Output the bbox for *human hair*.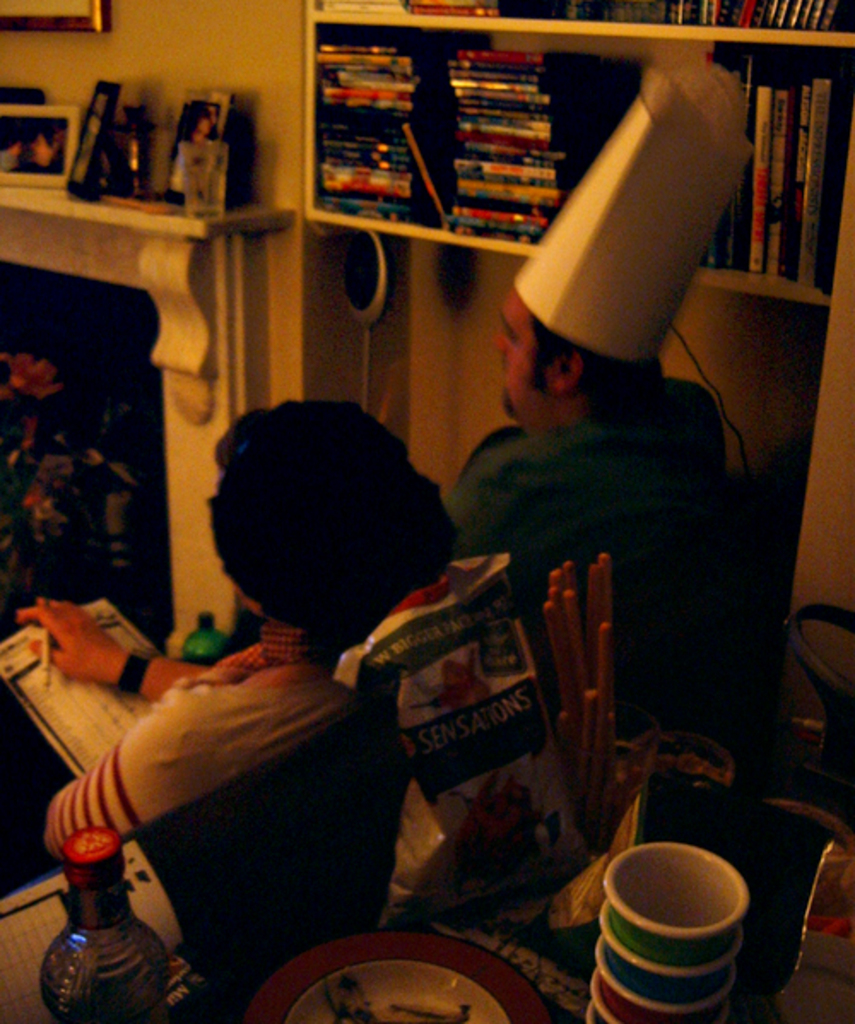
<bbox>193, 393, 445, 636</bbox>.
